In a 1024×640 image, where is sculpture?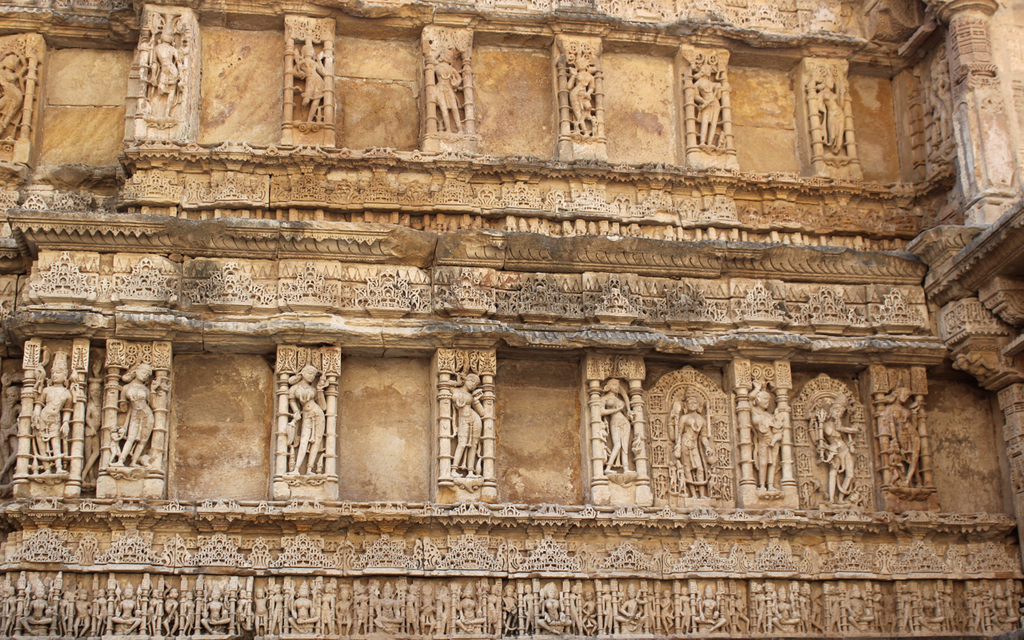
box(426, 345, 498, 509).
